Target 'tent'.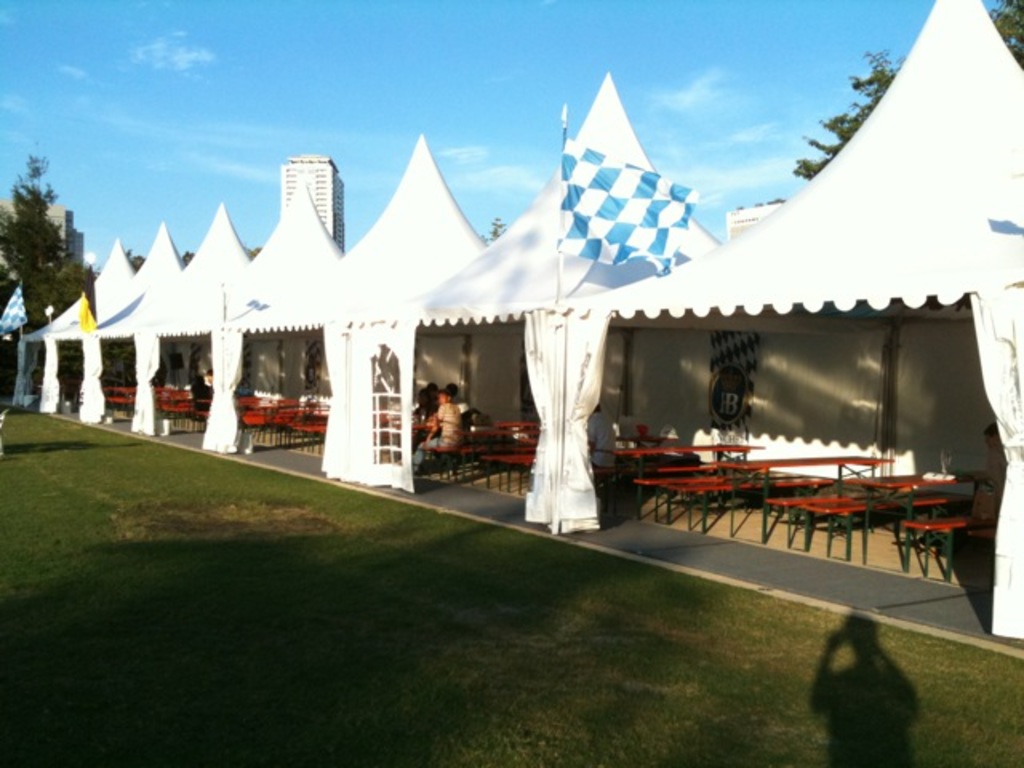
Target region: [left=210, top=134, right=490, bottom=494].
